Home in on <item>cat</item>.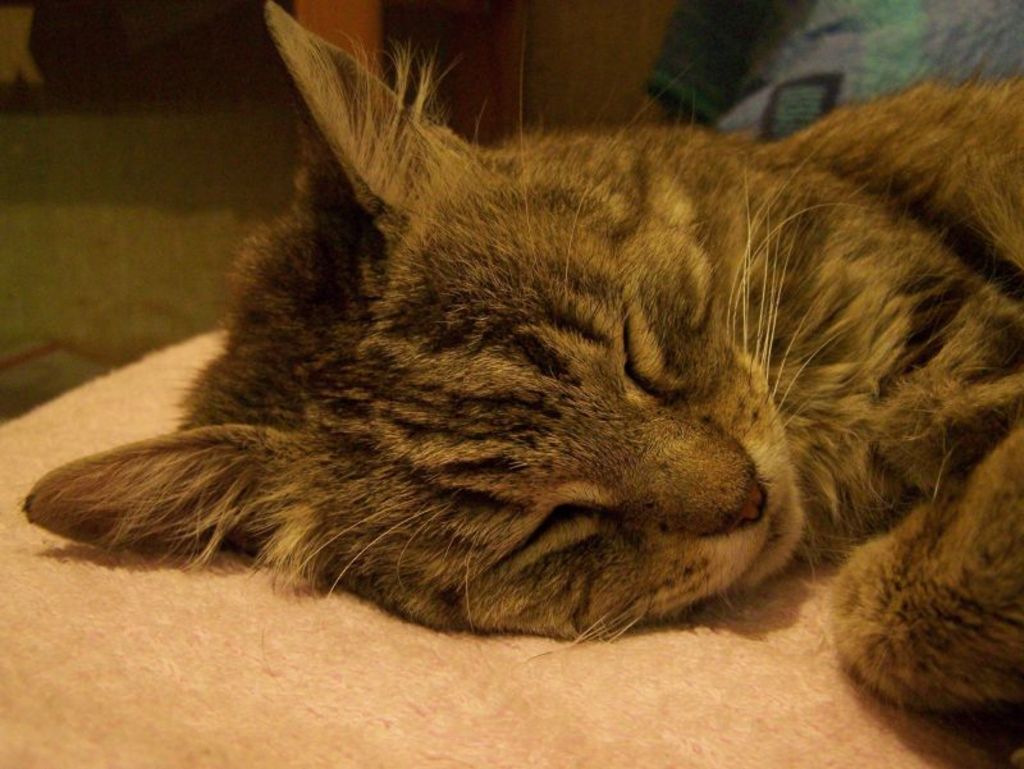
Homed in at [17, 0, 1023, 715].
